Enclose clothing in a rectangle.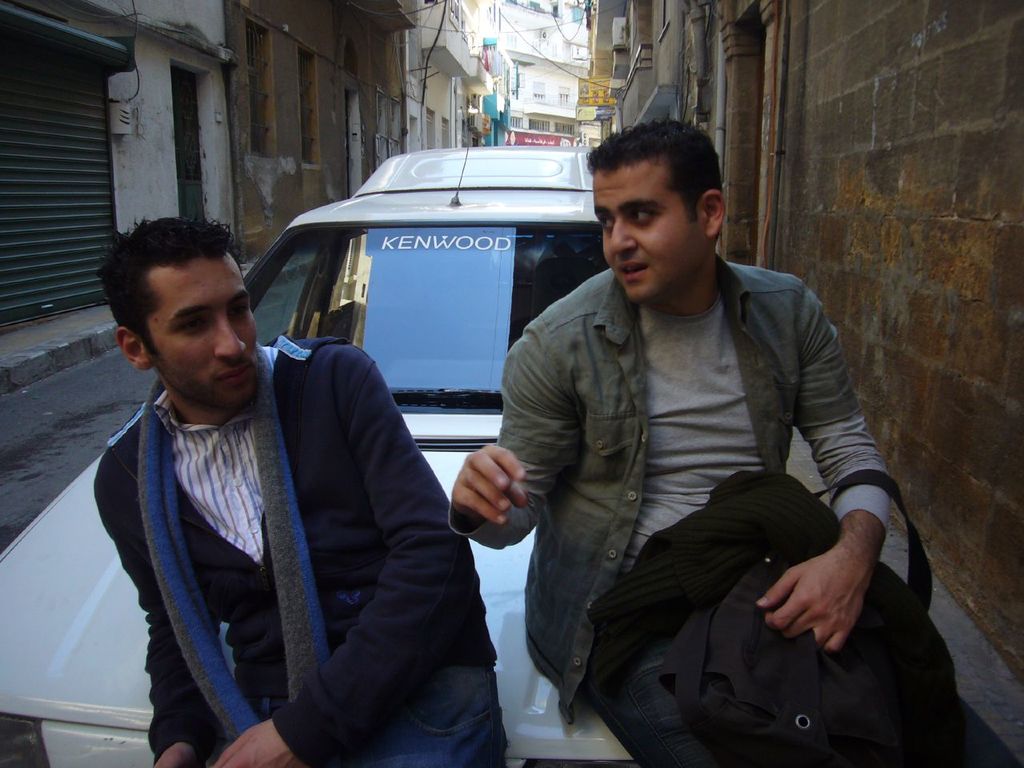
crop(449, 250, 955, 767).
